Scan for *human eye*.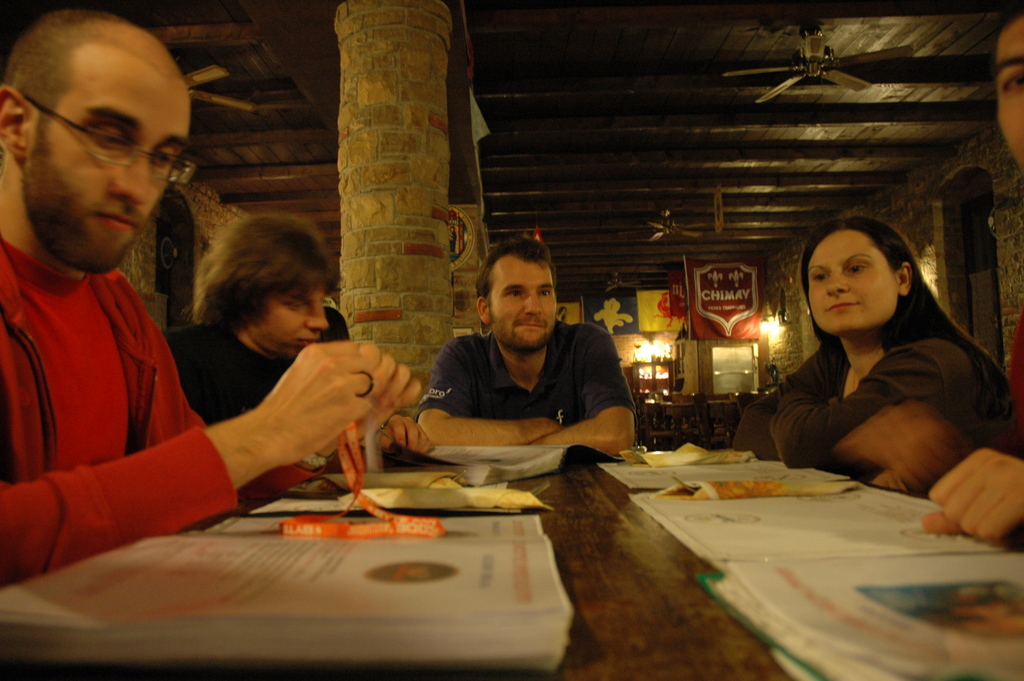
Scan result: [845,259,867,279].
